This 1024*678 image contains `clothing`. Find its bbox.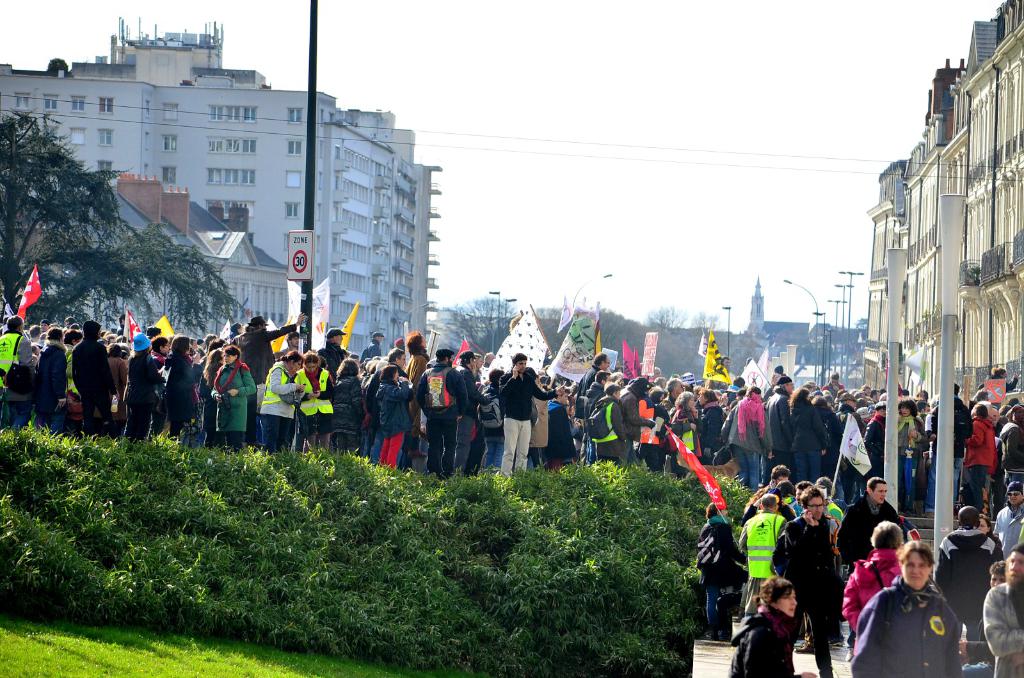
[978,579,1023,677].
